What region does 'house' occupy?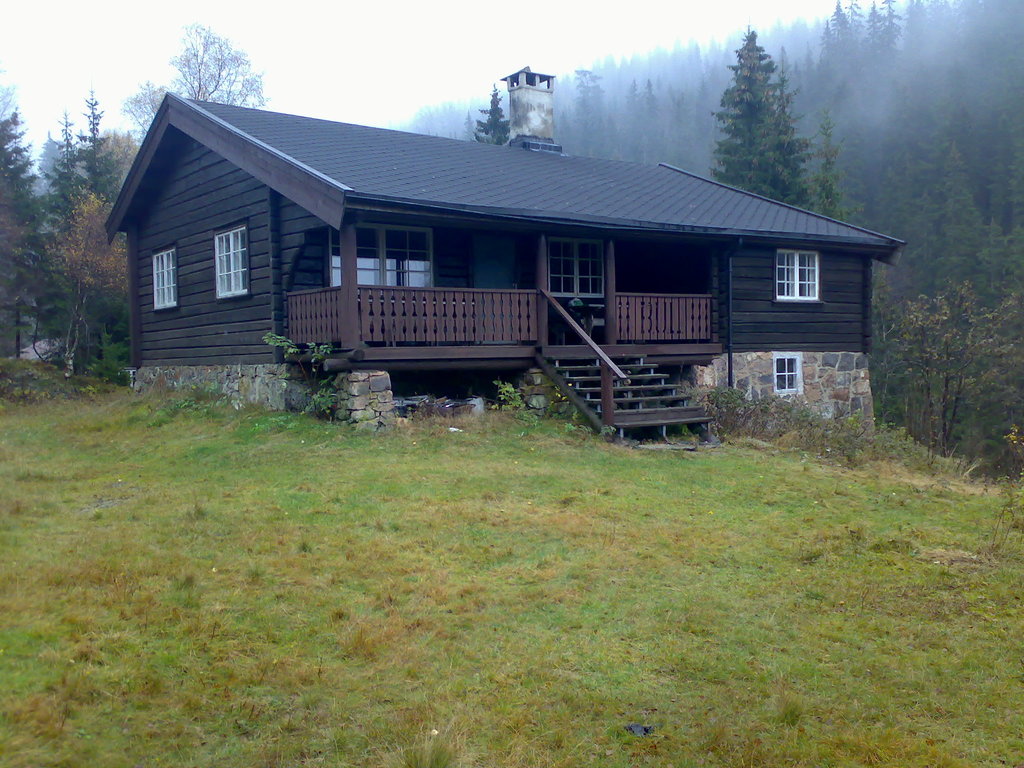
select_region(145, 86, 892, 433).
